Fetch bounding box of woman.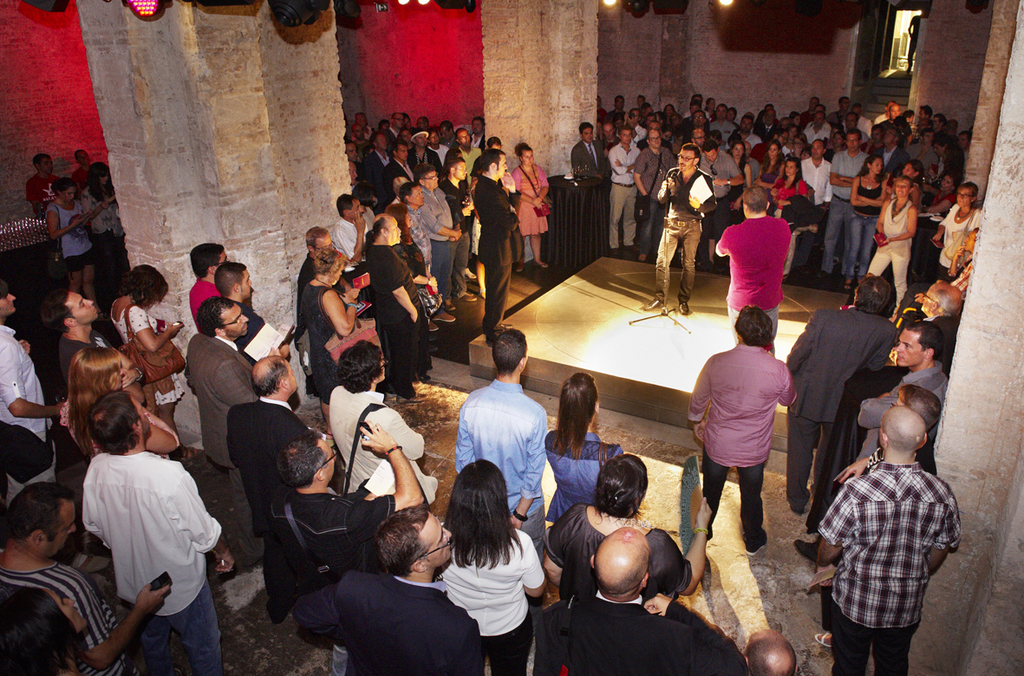
Bbox: select_region(666, 107, 675, 137).
